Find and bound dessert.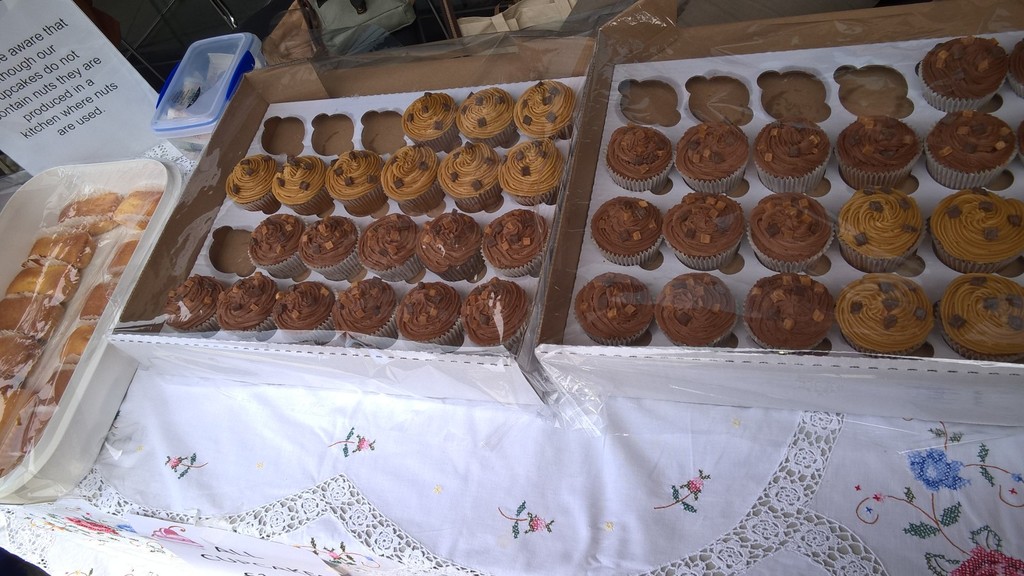
Bound: left=137, top=196, right=161, bottom=232.
